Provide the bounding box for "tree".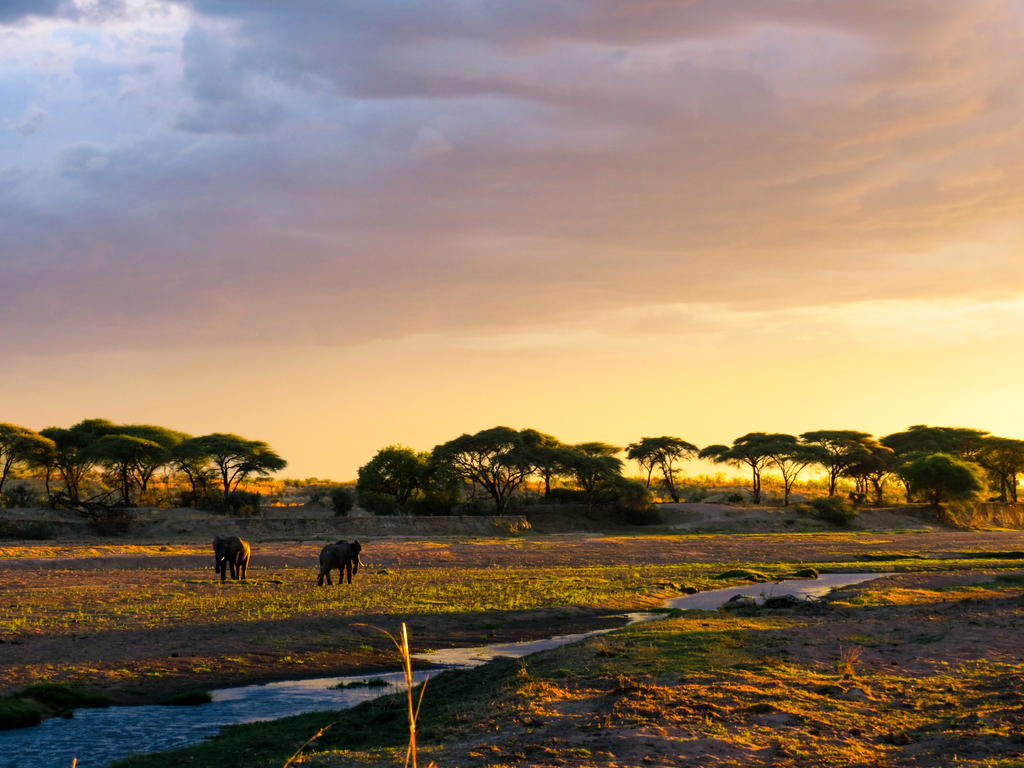
[114,422,193,449].
